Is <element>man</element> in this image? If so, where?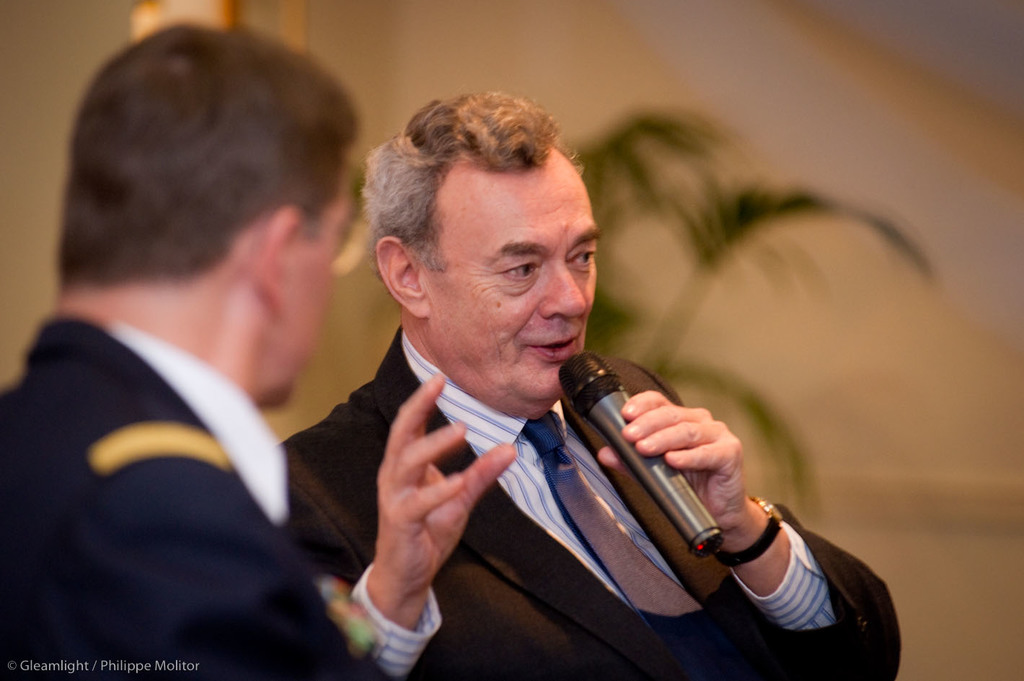
Yes, at 256/139/826/664.
